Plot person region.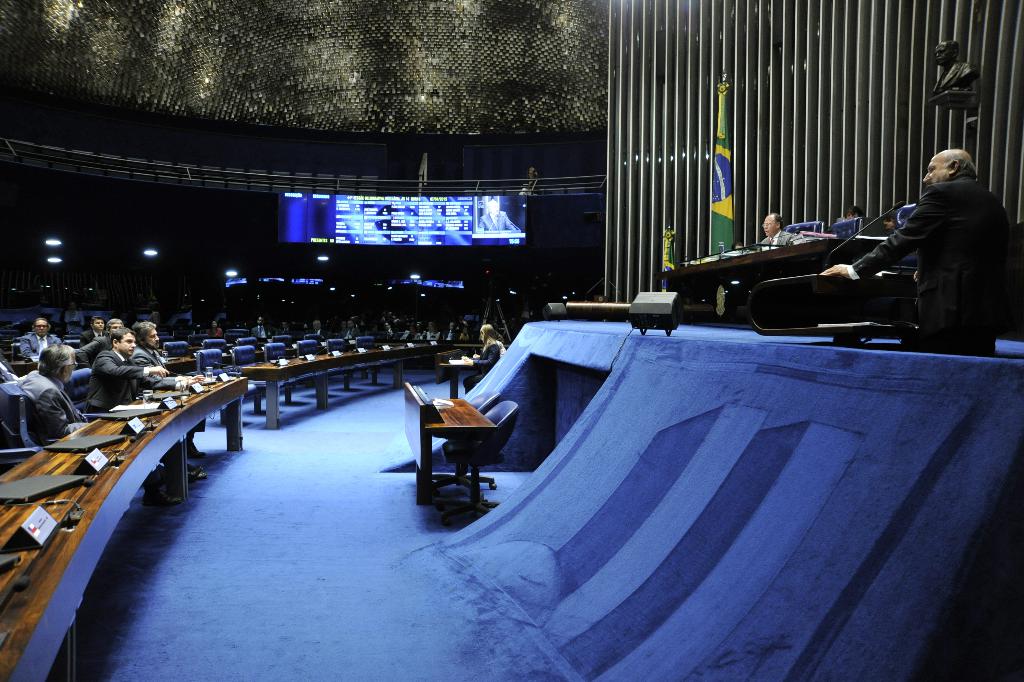
Plotted at (left=83, top=328, right=204, bottom=505).
